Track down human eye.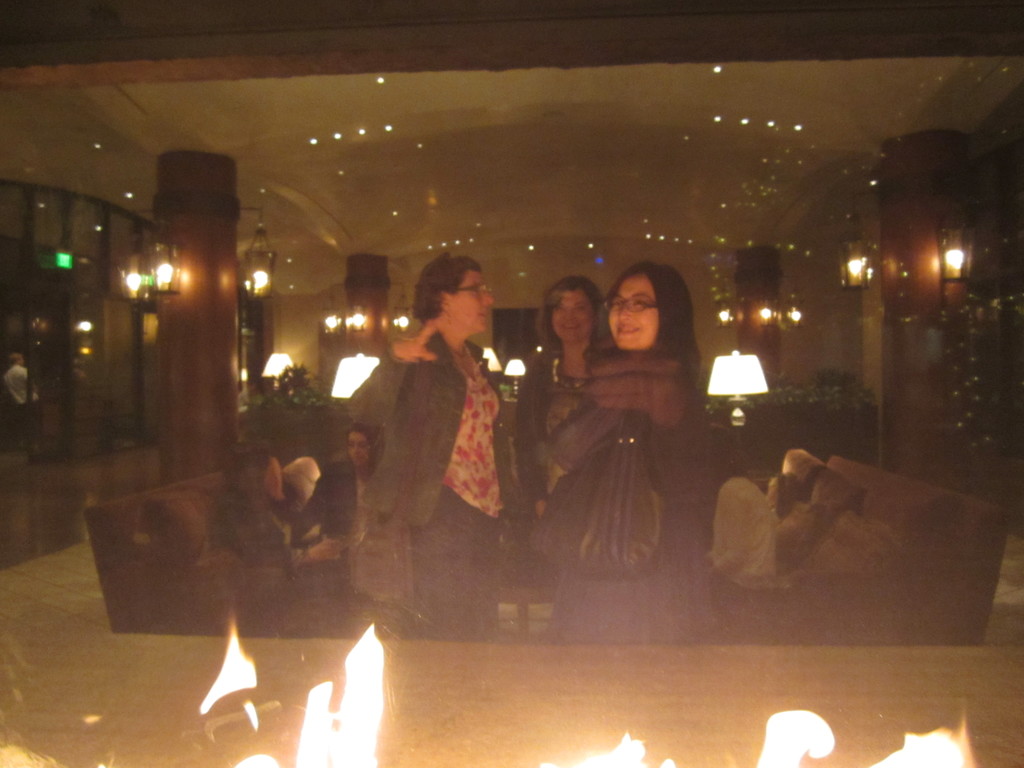
Tracked to {"x1": 630, "y1": 296, "x2": 648, "y2": 309}.
